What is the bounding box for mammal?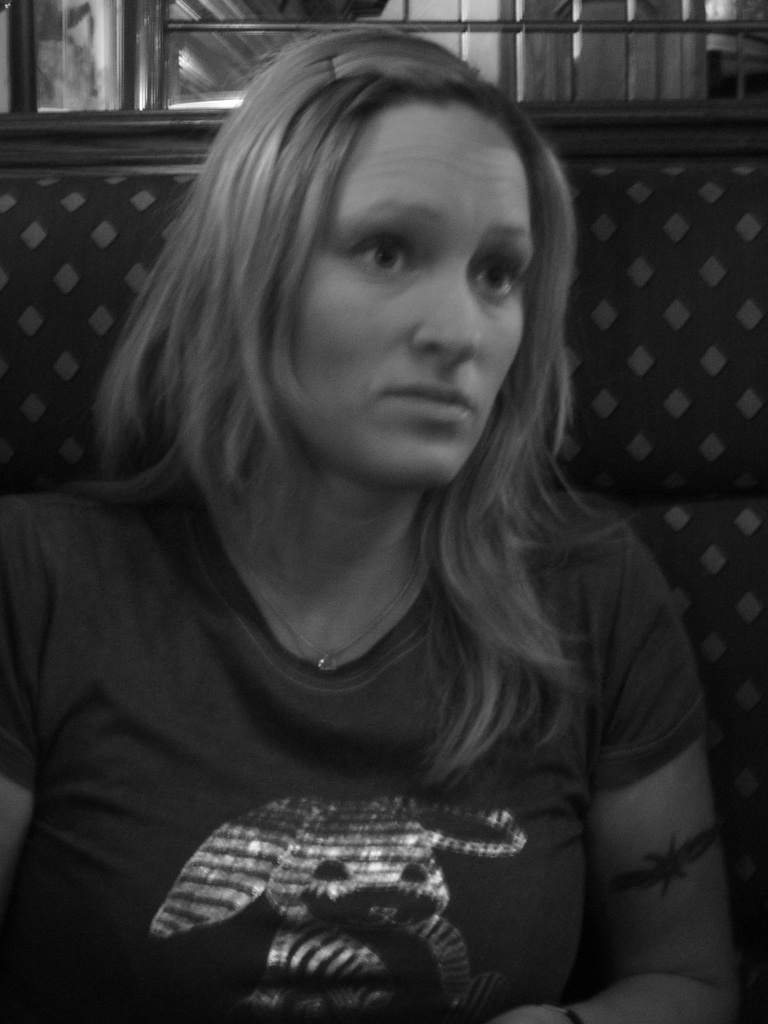
Rect(0, 0, 755, 995).
